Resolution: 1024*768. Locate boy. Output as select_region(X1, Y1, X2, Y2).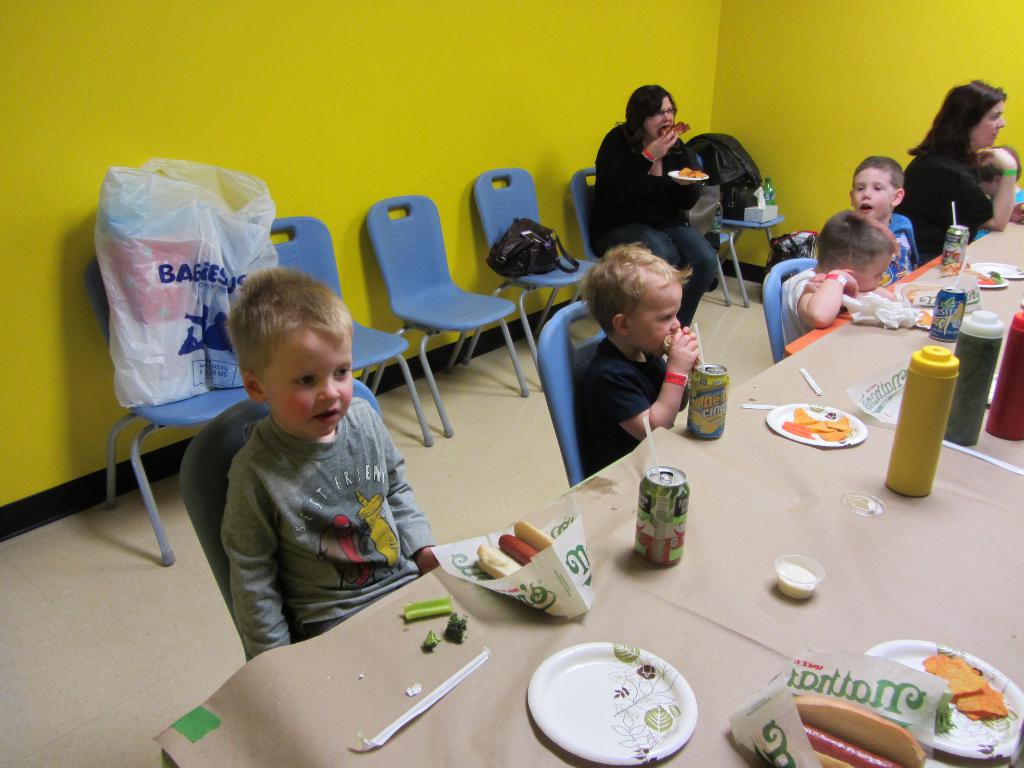
select_region(174, 255, 427, 687).
